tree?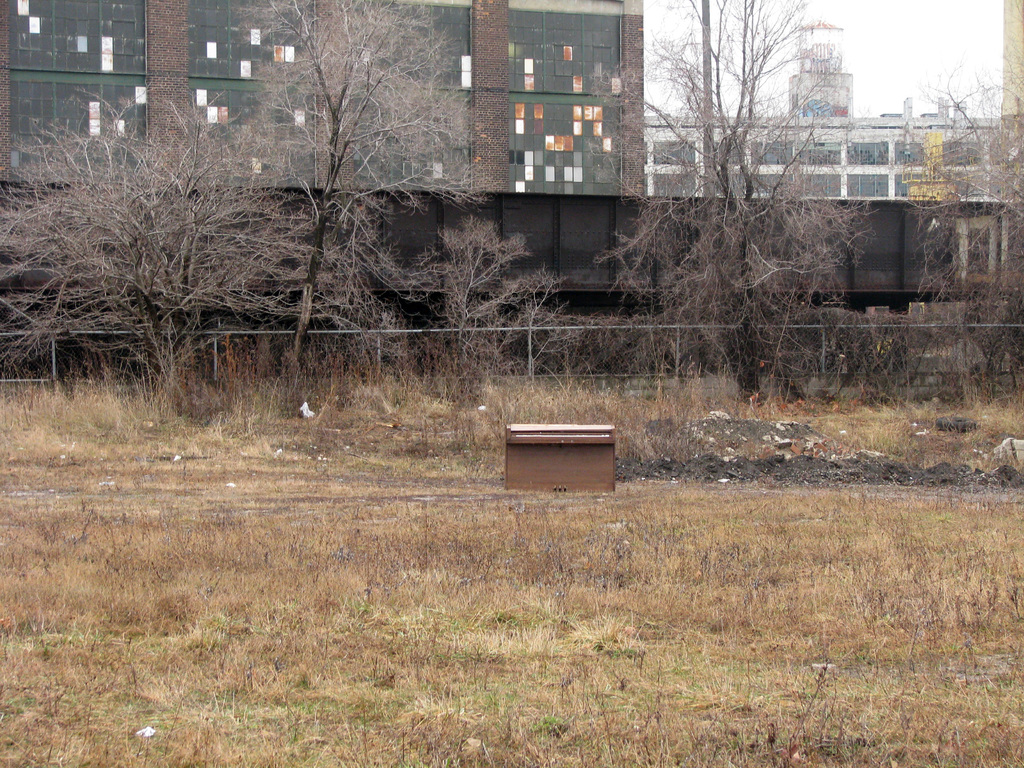
{"x1": 191, "y1": 0, "x2": 510, "y2": 378}
